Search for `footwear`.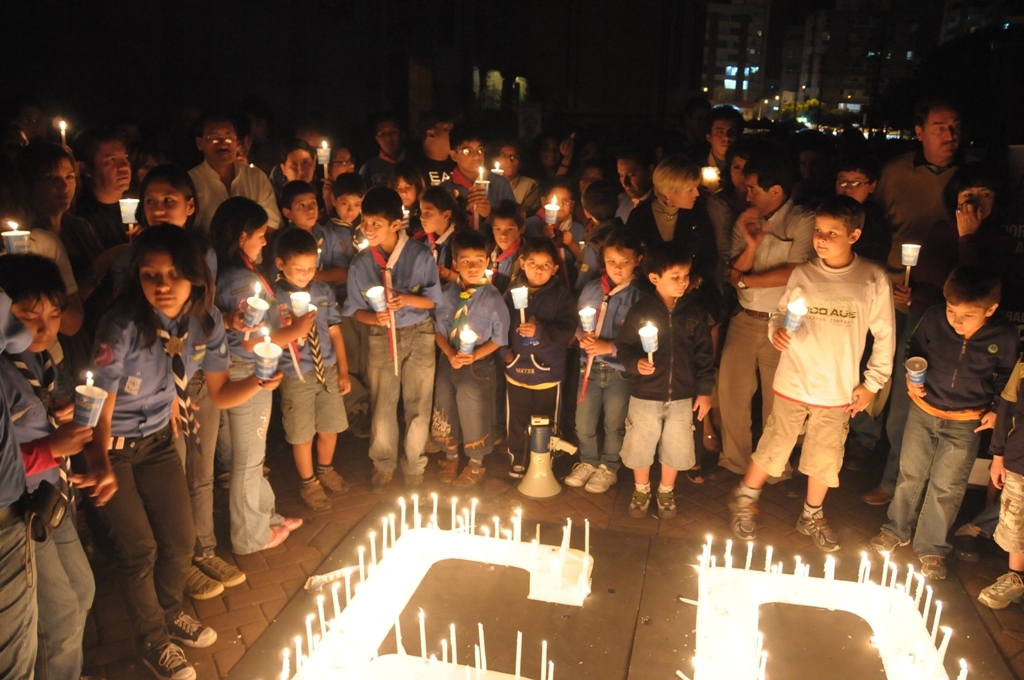
Found at bbox=[332, 464, 367, 497].
